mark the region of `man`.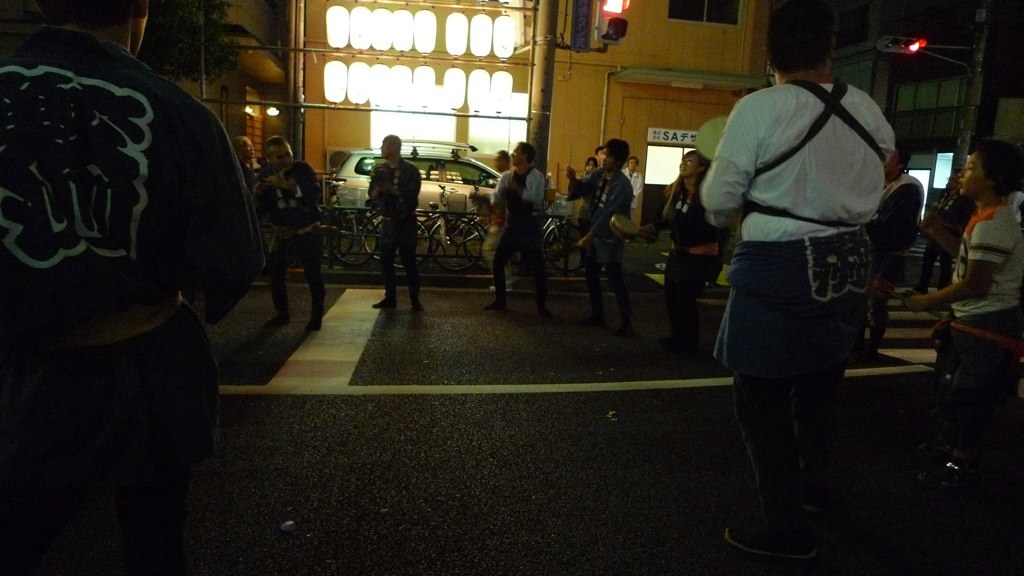
Region: [570,142,635,322].
